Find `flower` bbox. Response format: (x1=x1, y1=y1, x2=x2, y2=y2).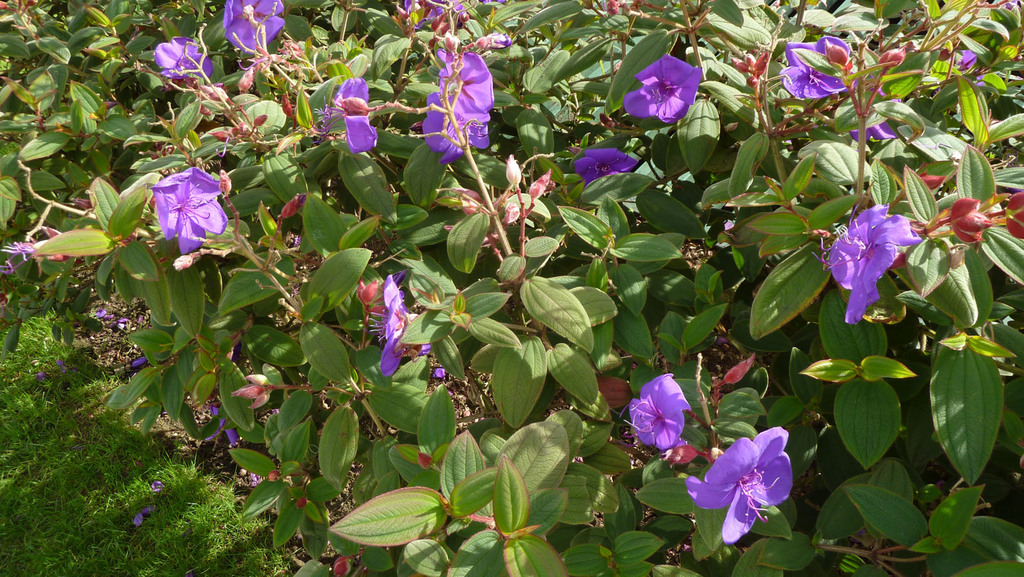
(x1=628, y1=370, x2=689, y2=451).
